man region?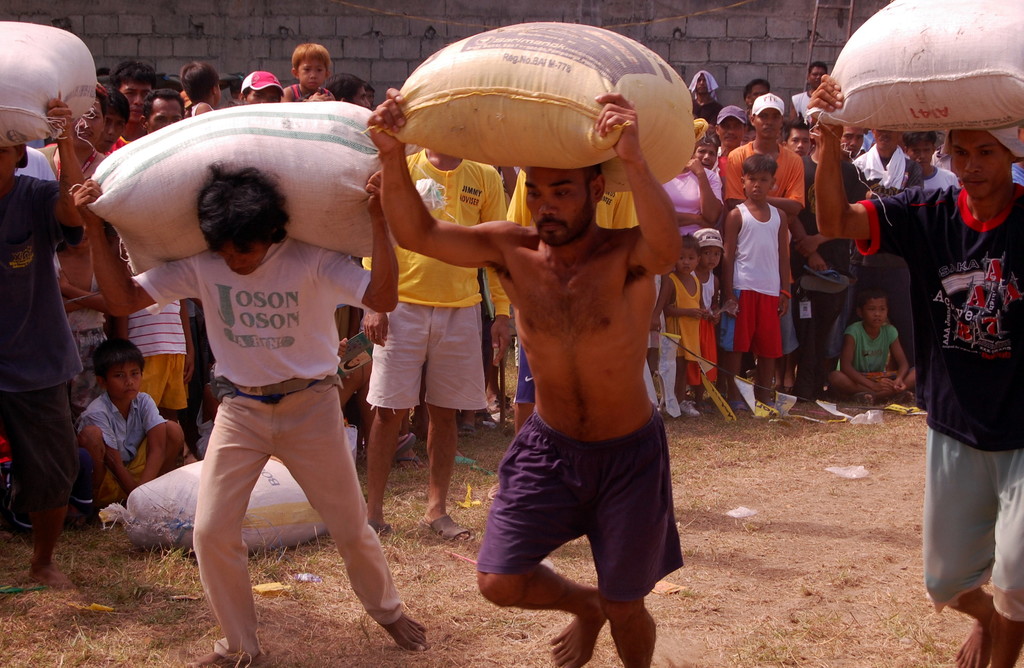
detection(72, 167, 424, 667)
